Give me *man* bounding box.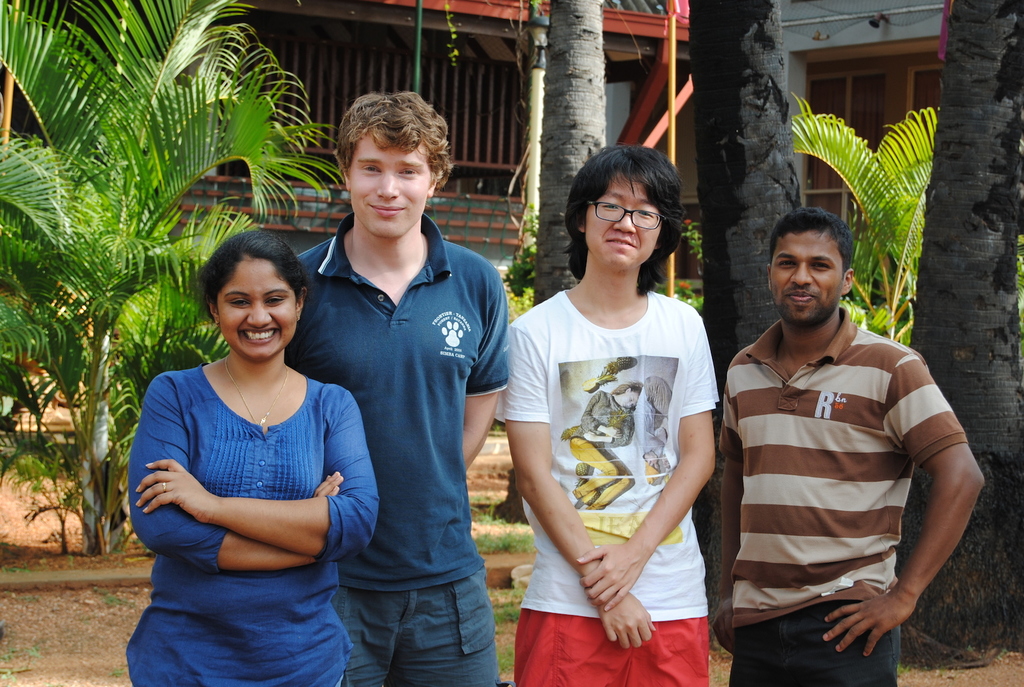
723 209 985 686.
